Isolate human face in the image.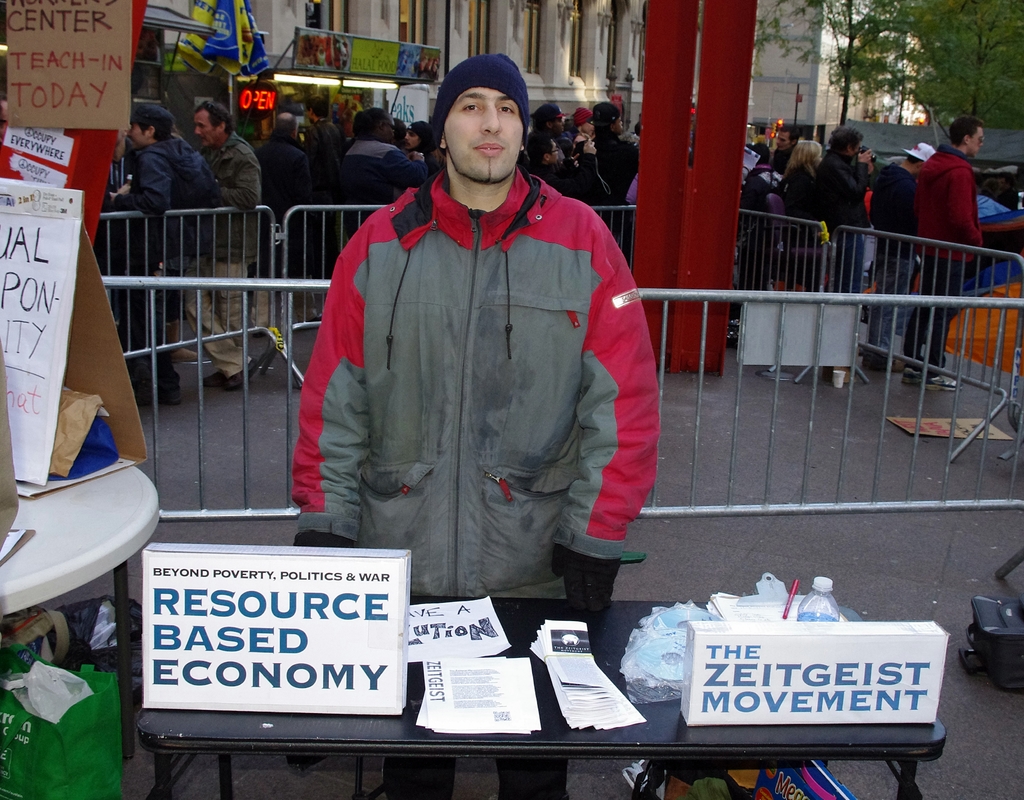
Isolated region: 546 140 561 163.
